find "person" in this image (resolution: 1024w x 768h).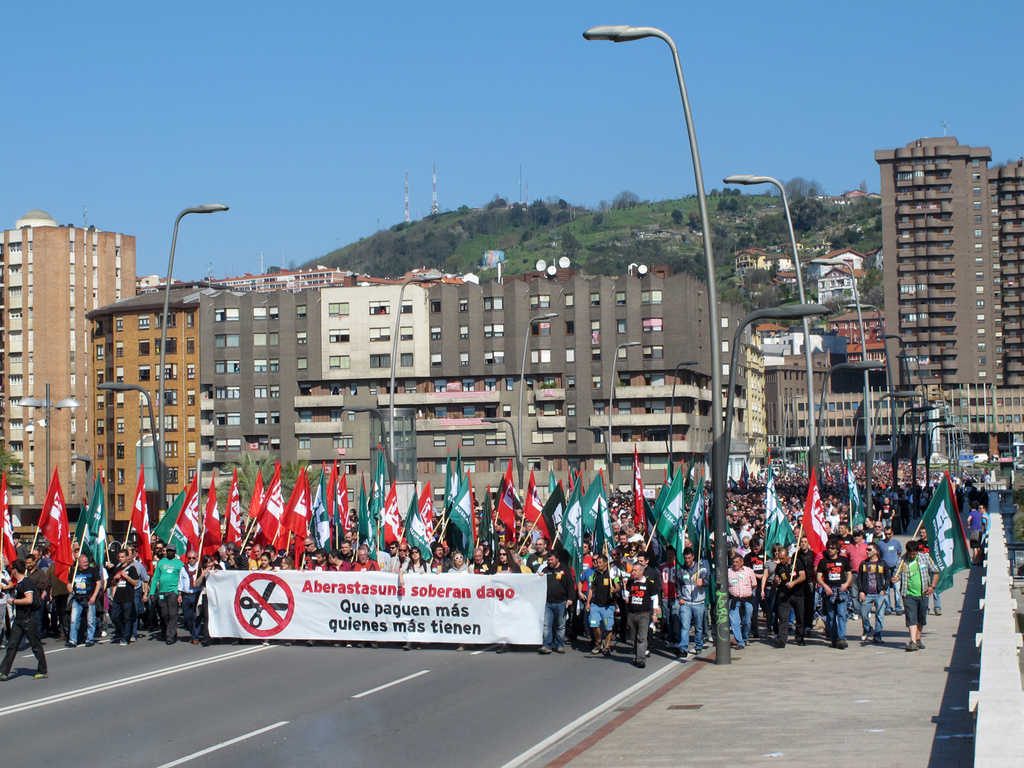
box(408, 543, 431, 571).
